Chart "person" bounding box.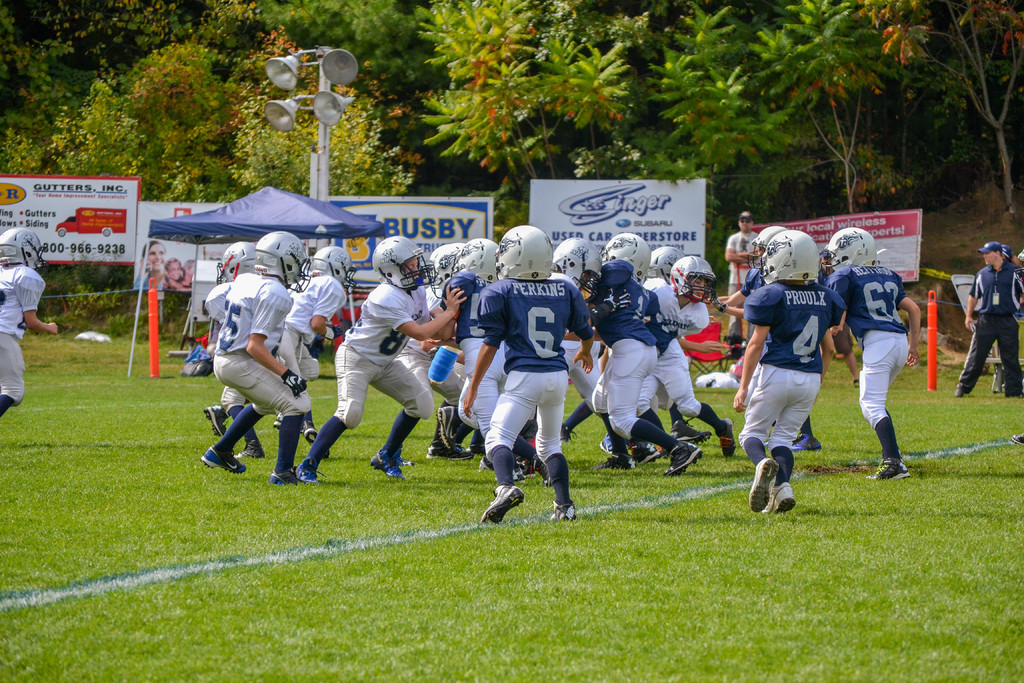
Charted: 561,235,605,495.
